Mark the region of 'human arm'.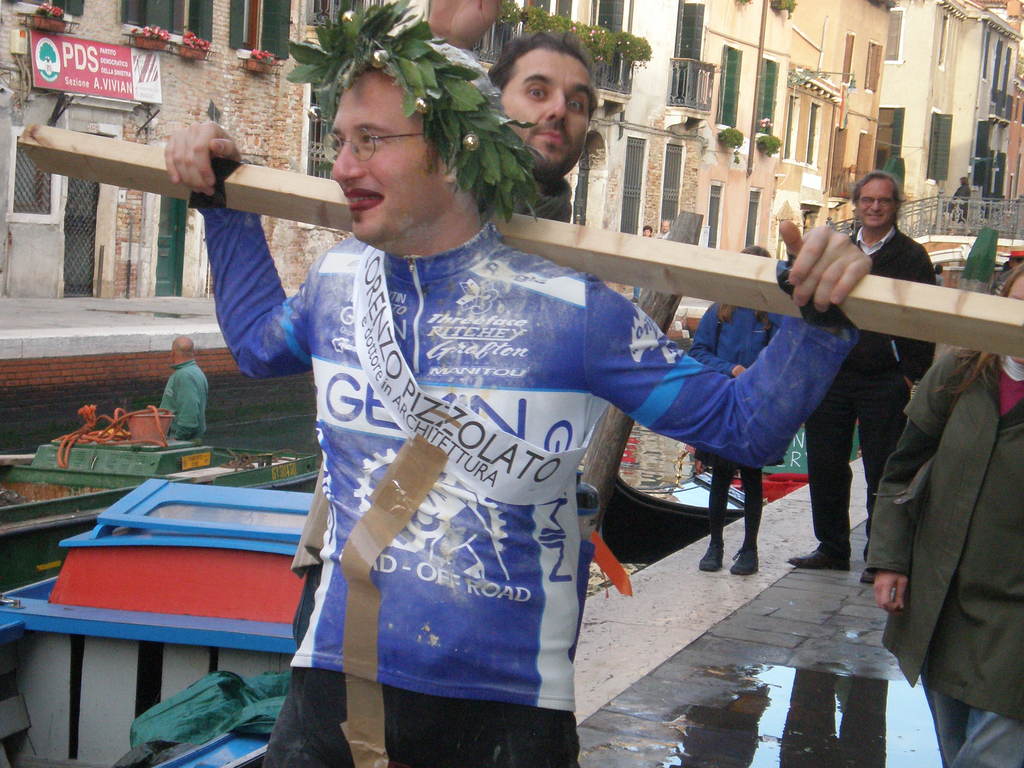
Region: bbox(179, 176, 311, 378).
